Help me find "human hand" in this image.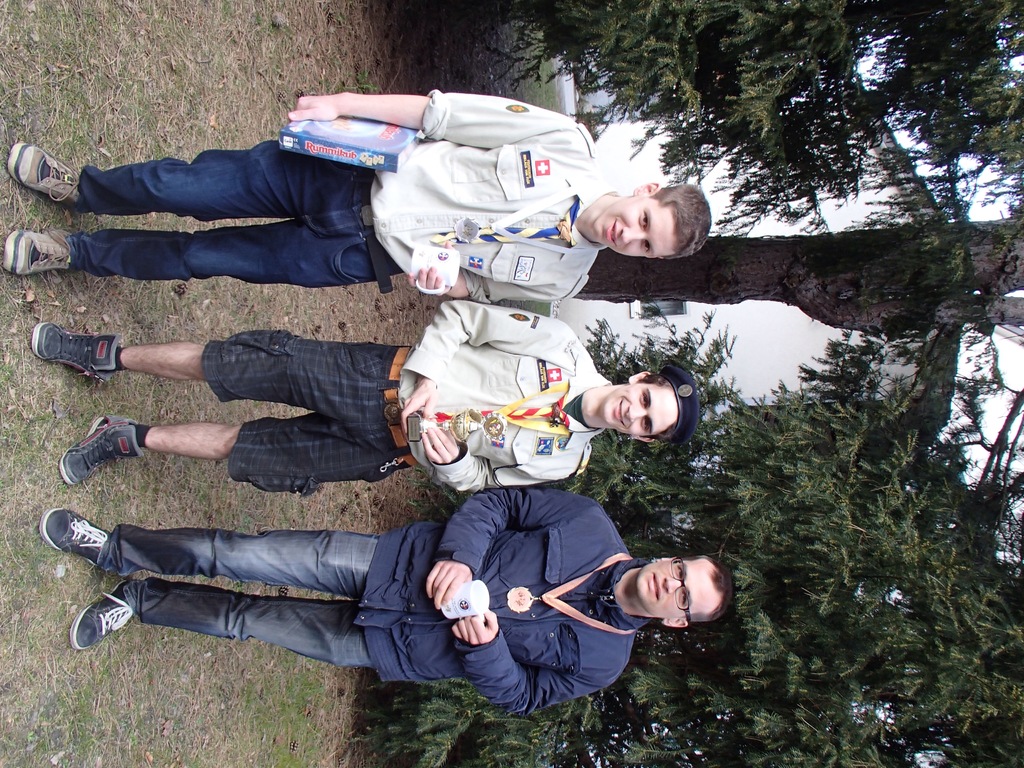
Found it: [left=284, top=92, right=346, bottom=127].
